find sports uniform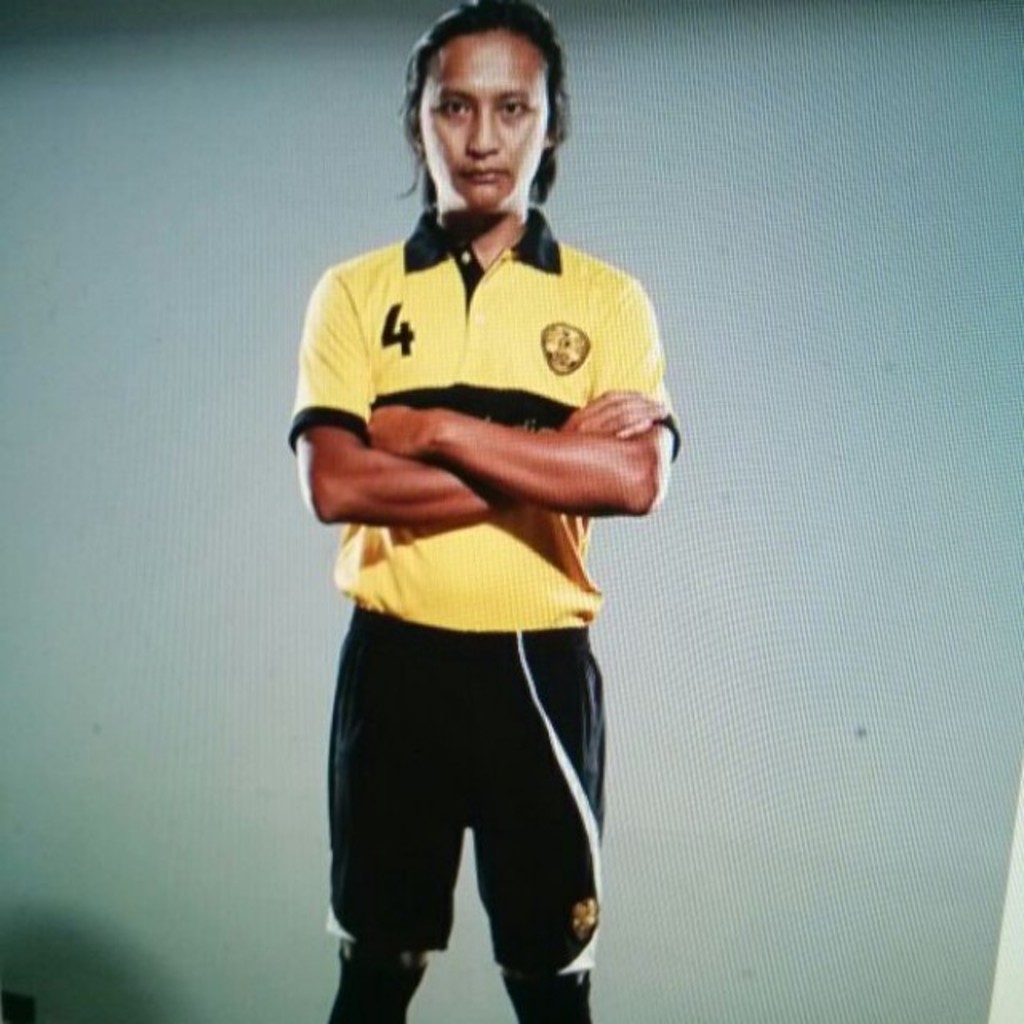
282 203 690 981
